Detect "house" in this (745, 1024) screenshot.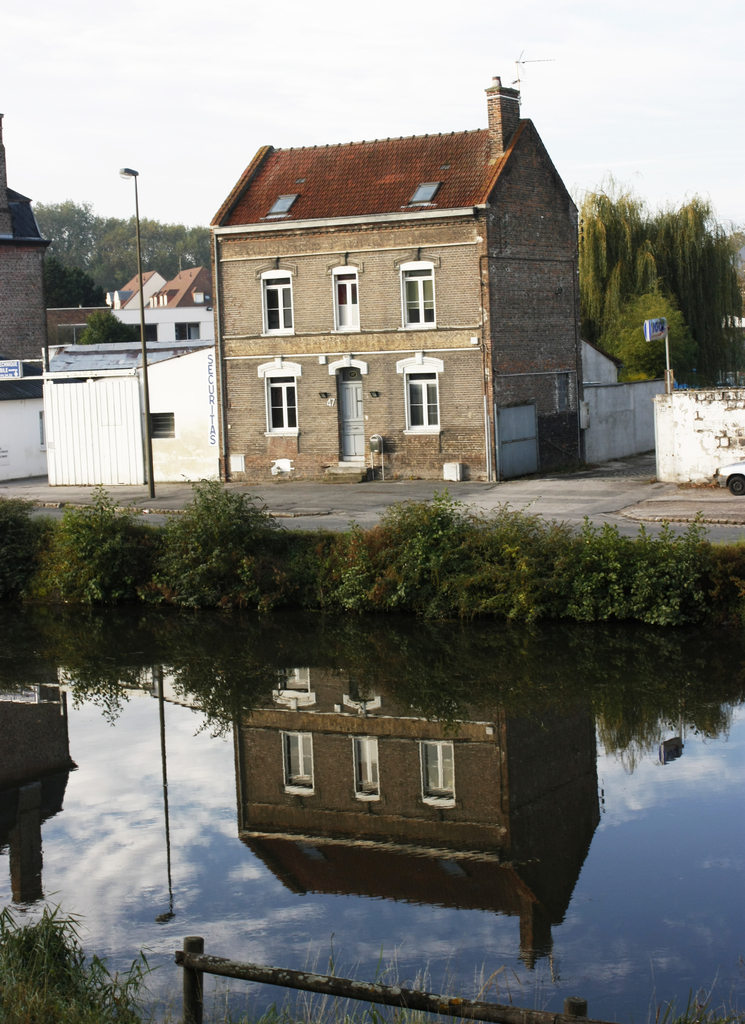
Detection: rect(197, 97, 607, 490).
